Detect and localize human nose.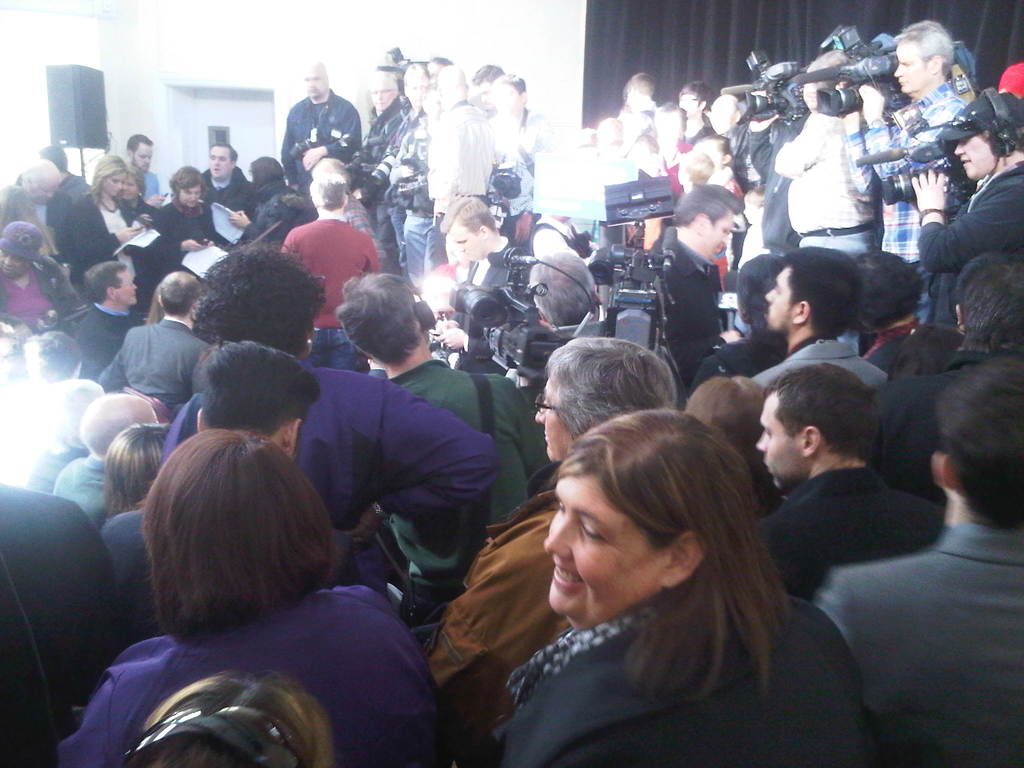
Localized at [764,289,775,303].
